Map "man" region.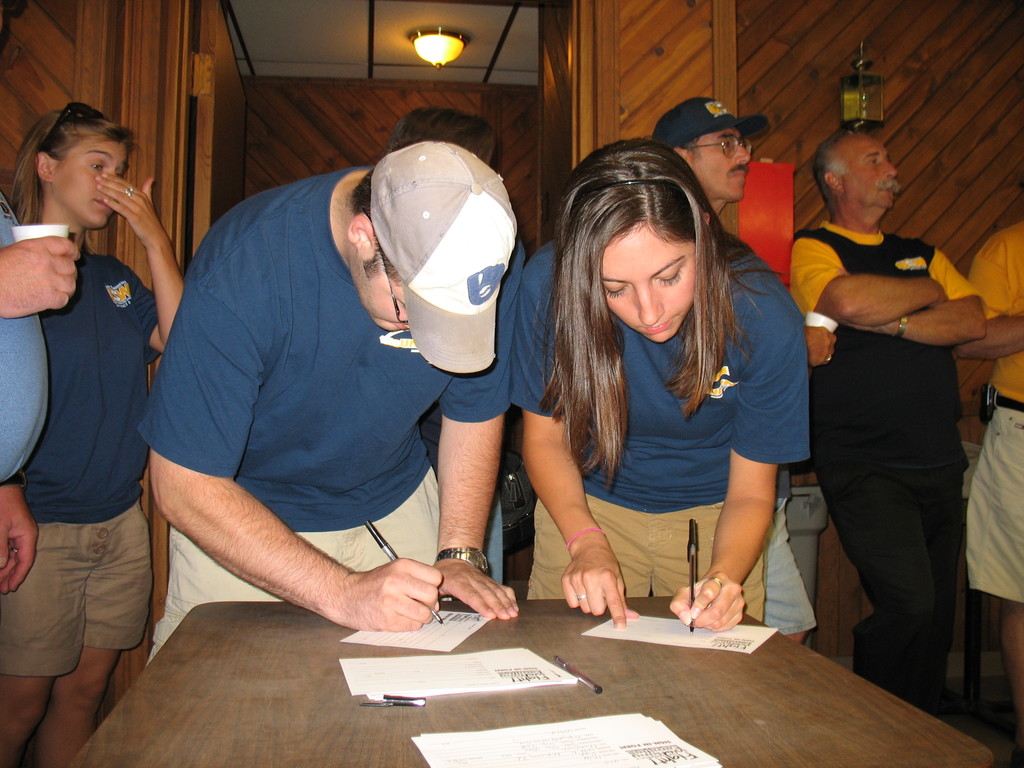
Mapped to [653, 97, 768, 213].
